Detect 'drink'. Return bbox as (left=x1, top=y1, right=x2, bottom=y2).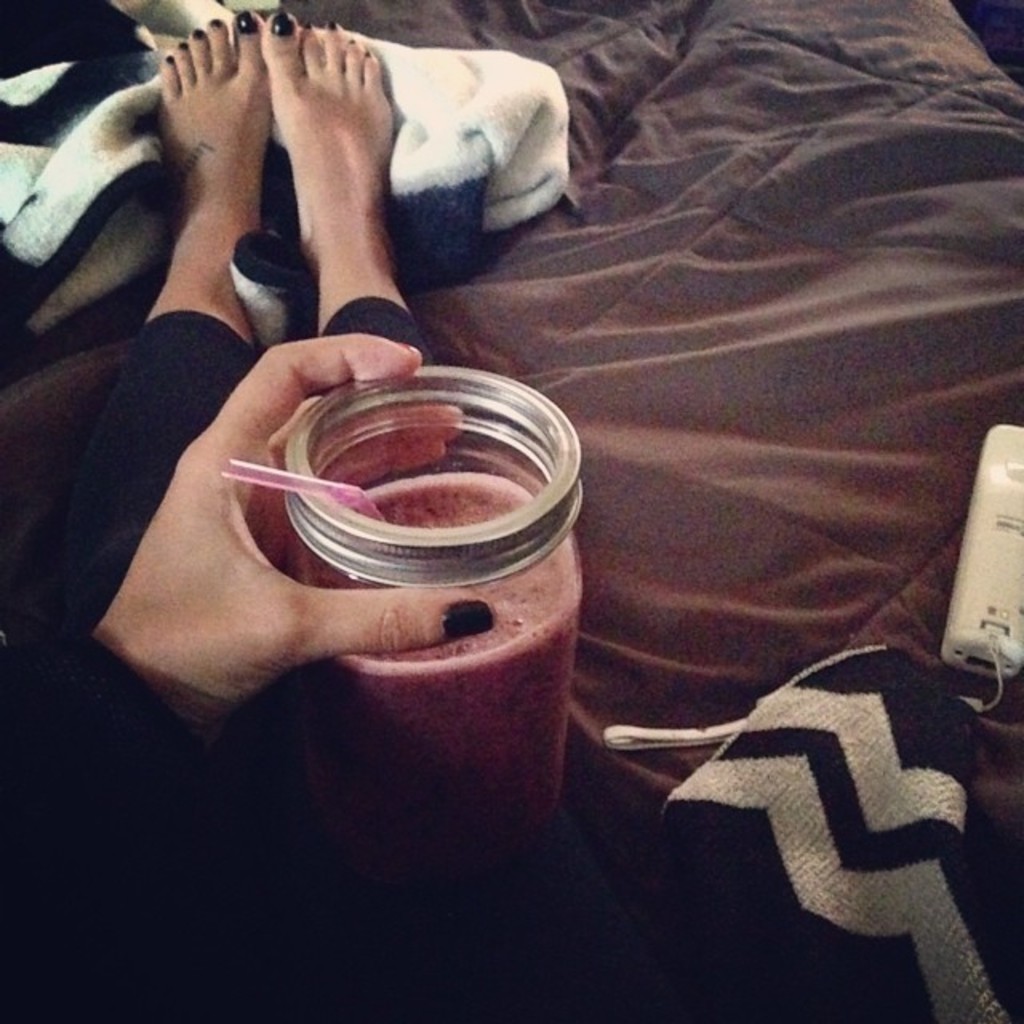
(left=229, top=400, right=611, bottom=882).
